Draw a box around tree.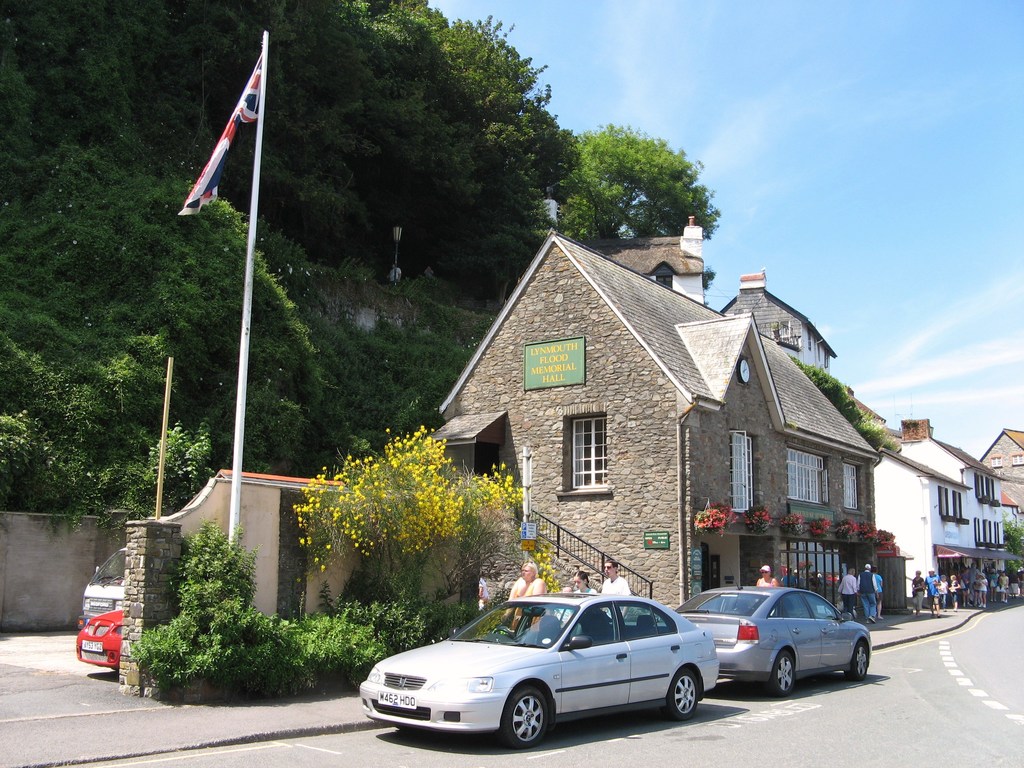
detection(566, 129, 722, 247).
